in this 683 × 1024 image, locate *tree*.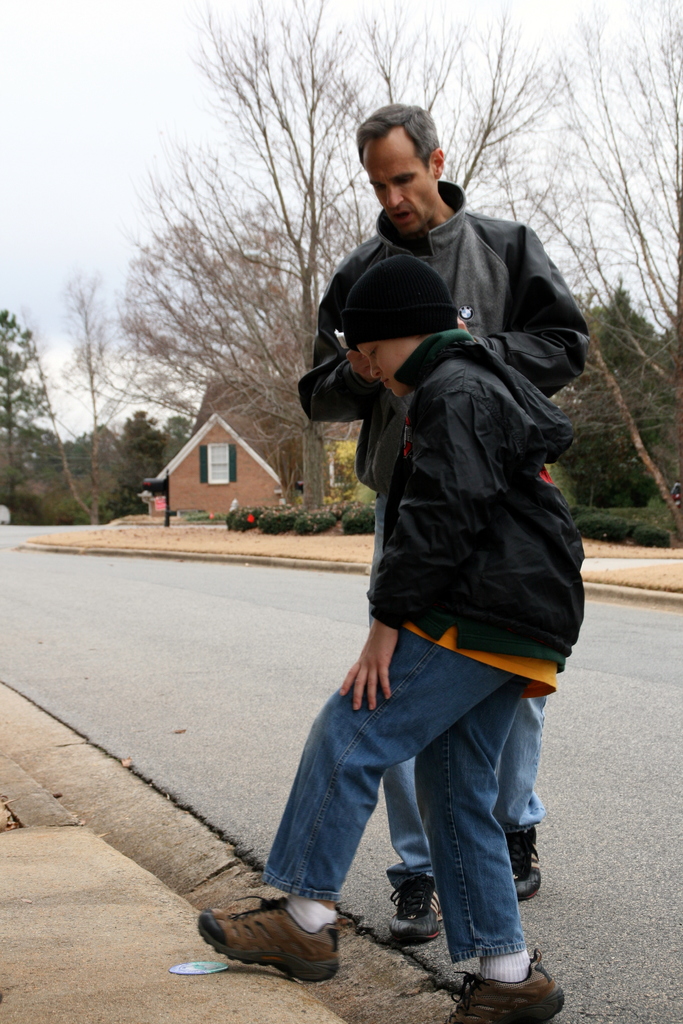
Bounding box: <bbox>0, 0, 682, 544</bbox>.
